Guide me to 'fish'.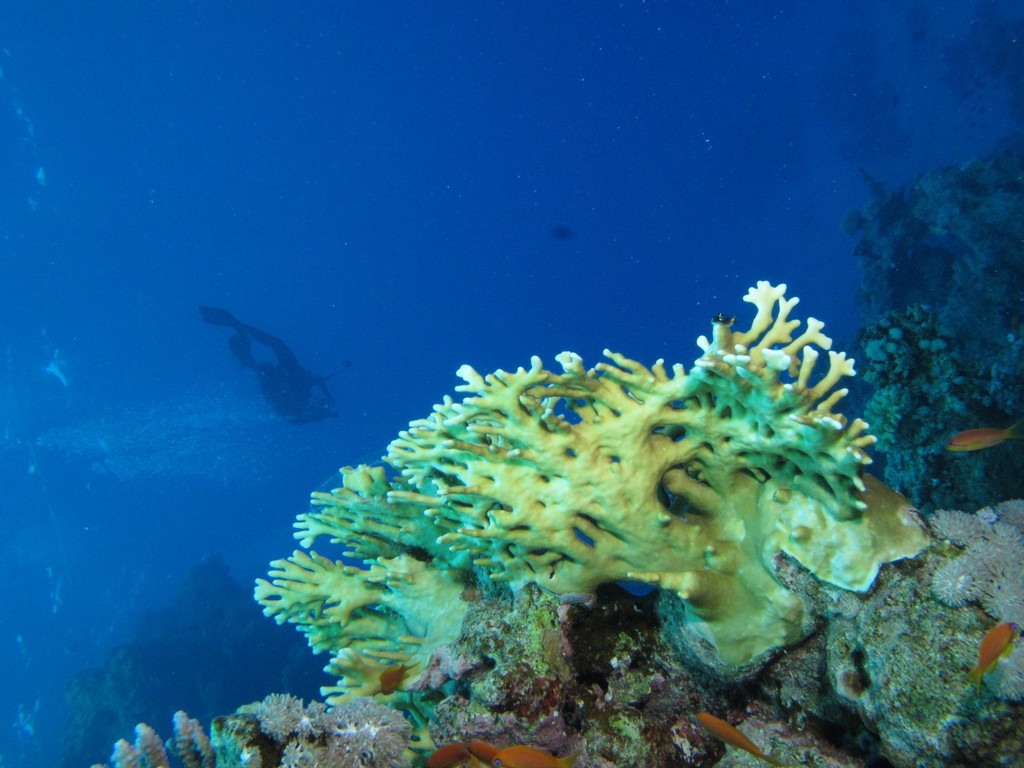
Guidance: 695,708,767,761.
